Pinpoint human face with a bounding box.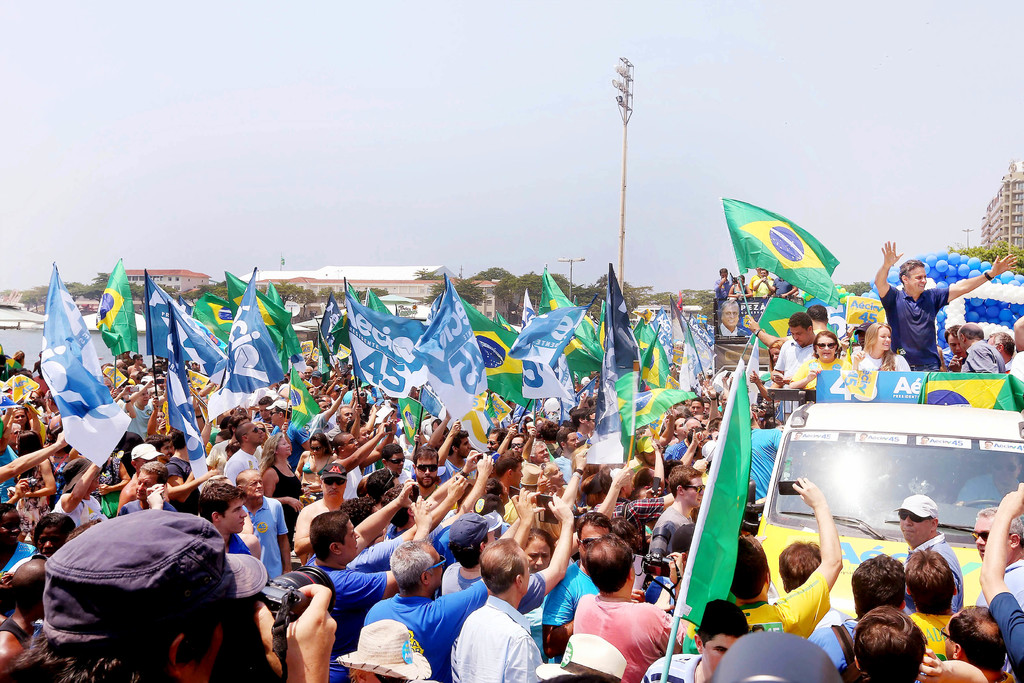
(left=416, top=459, right=436, bottom=484).
